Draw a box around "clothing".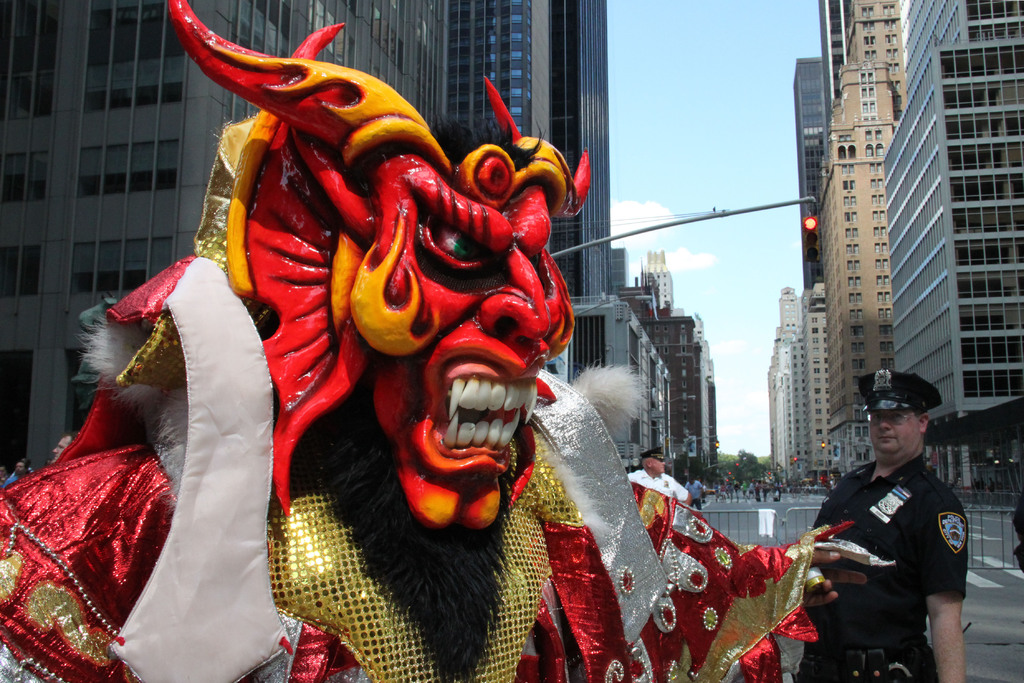
(620,471,694,504).
